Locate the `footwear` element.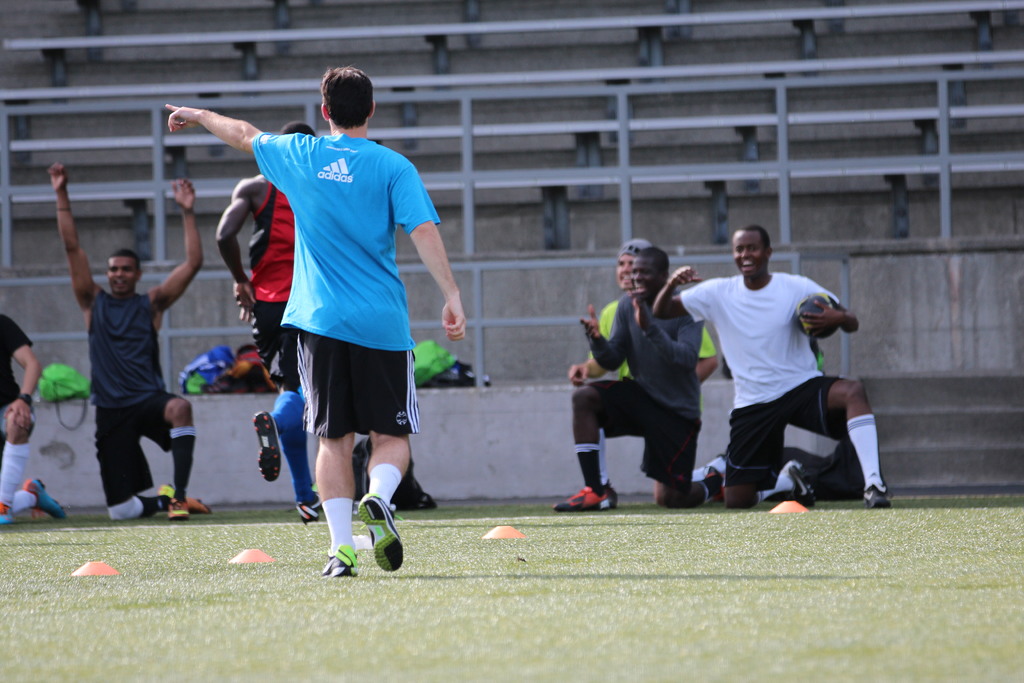
Element bbox: {"x1": 323, "y1": 541, "x2": 362, "y2": 577}.
